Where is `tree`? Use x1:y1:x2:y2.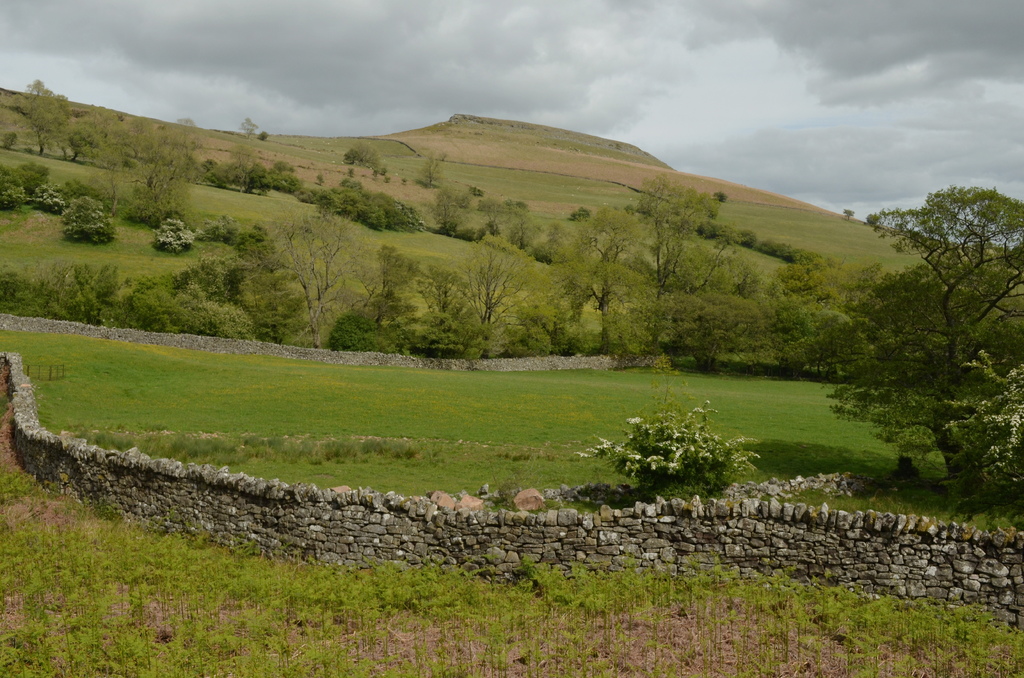
64:124:90:165.
